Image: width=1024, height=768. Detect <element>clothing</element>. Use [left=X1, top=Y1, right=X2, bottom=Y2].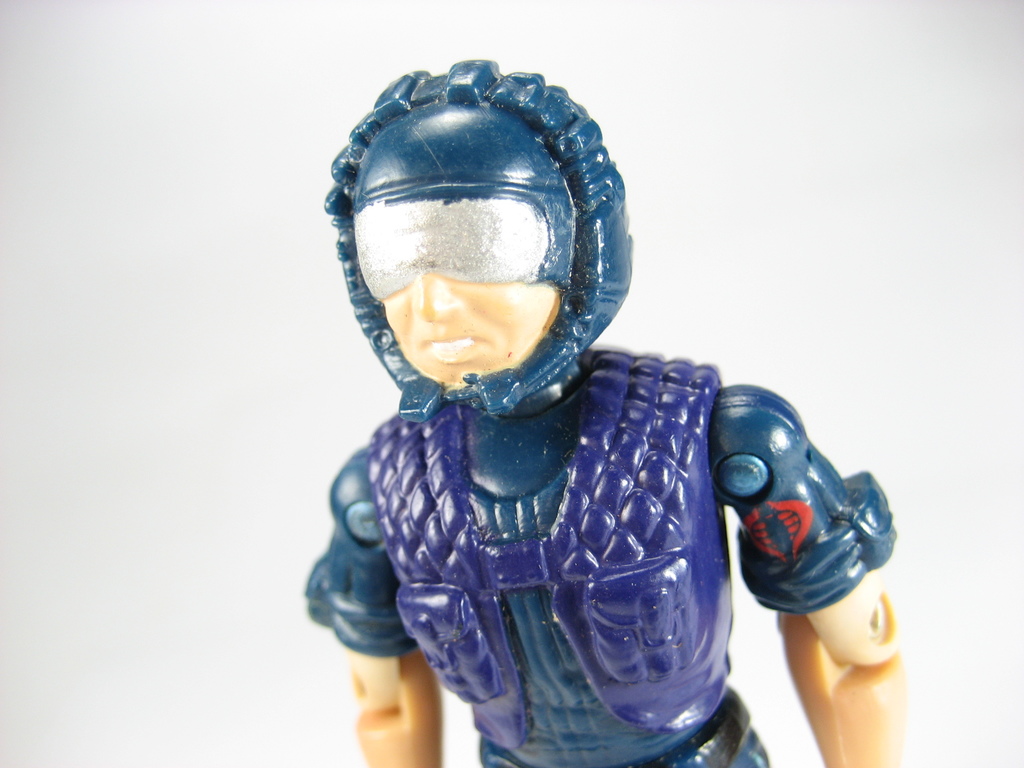
[left=319, top=285, right=857, bottom=765].
